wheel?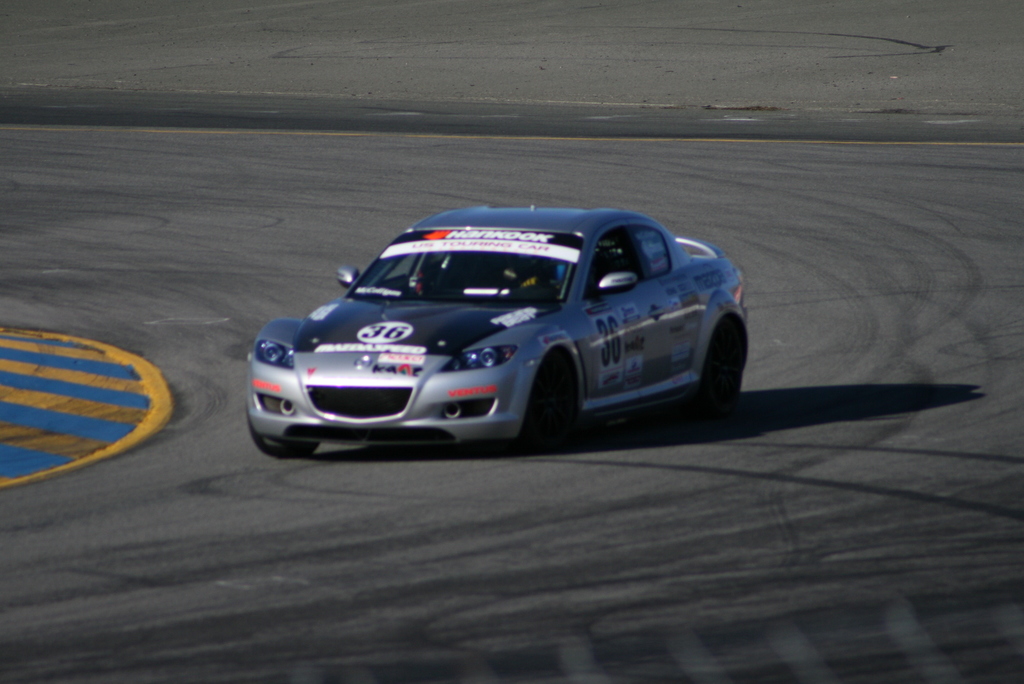
Rect(375, 270, 424, 293)
